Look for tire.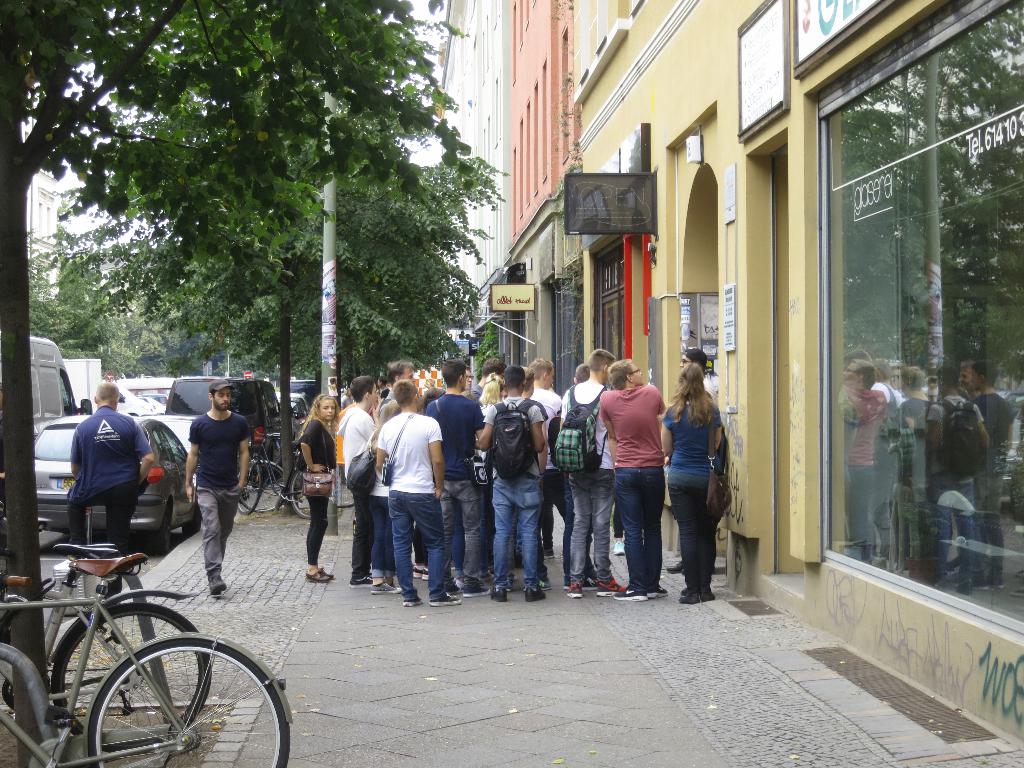
Found: <bbox>92, 637, 289, 767</bbox>.
